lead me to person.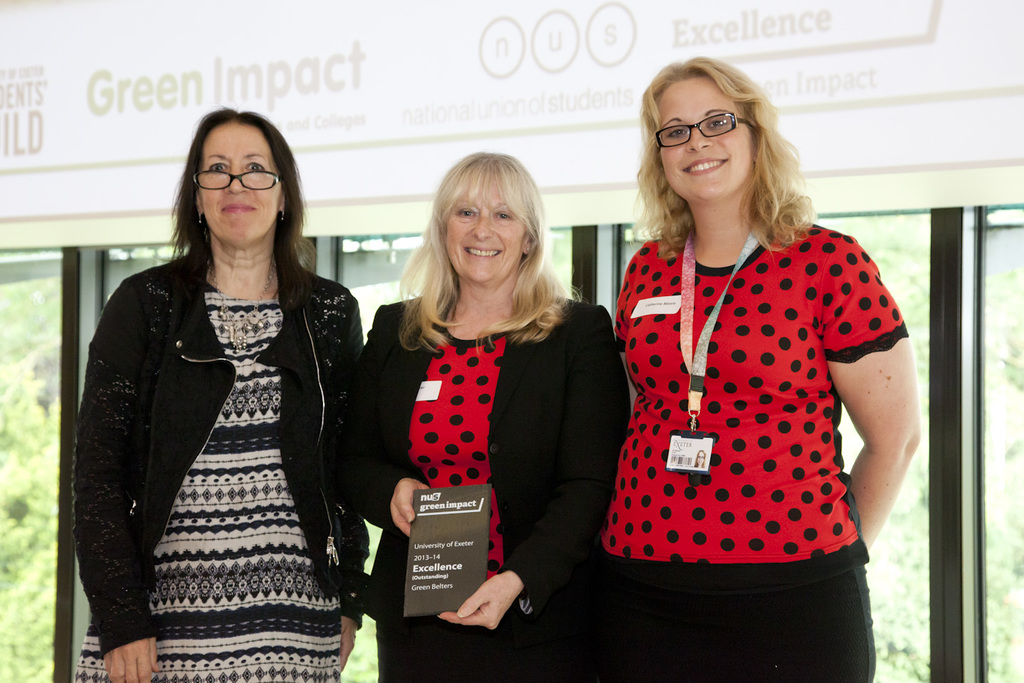
Lead to {"x1": 67, "y1": 95, "x2": 368, "y2": 682}.
